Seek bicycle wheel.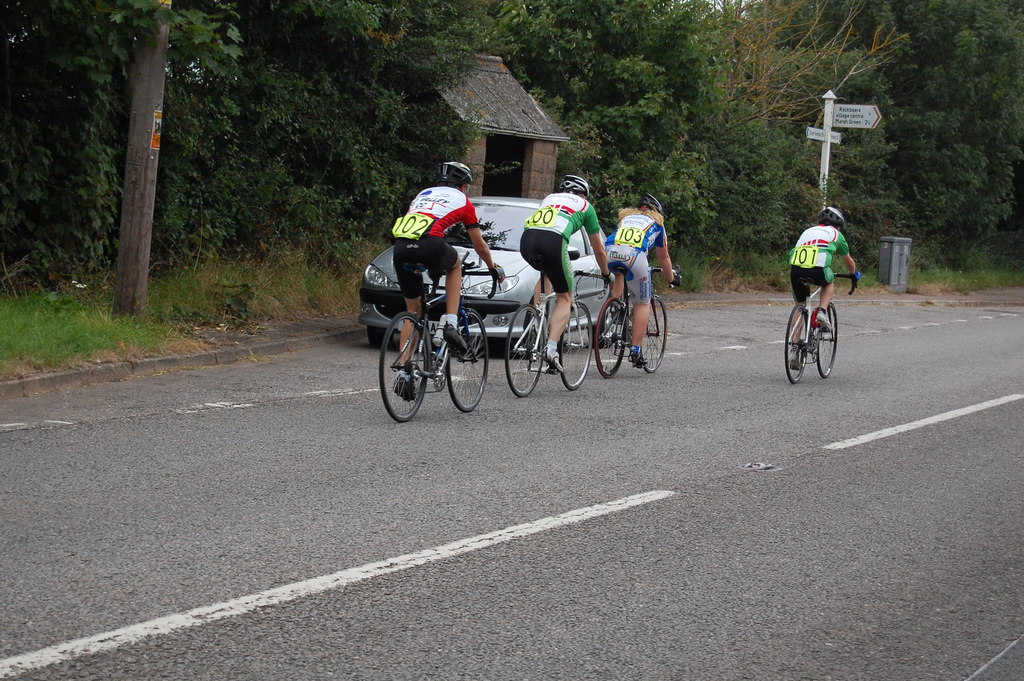
(x1=384, y1=320, x2=443, y2=422).
